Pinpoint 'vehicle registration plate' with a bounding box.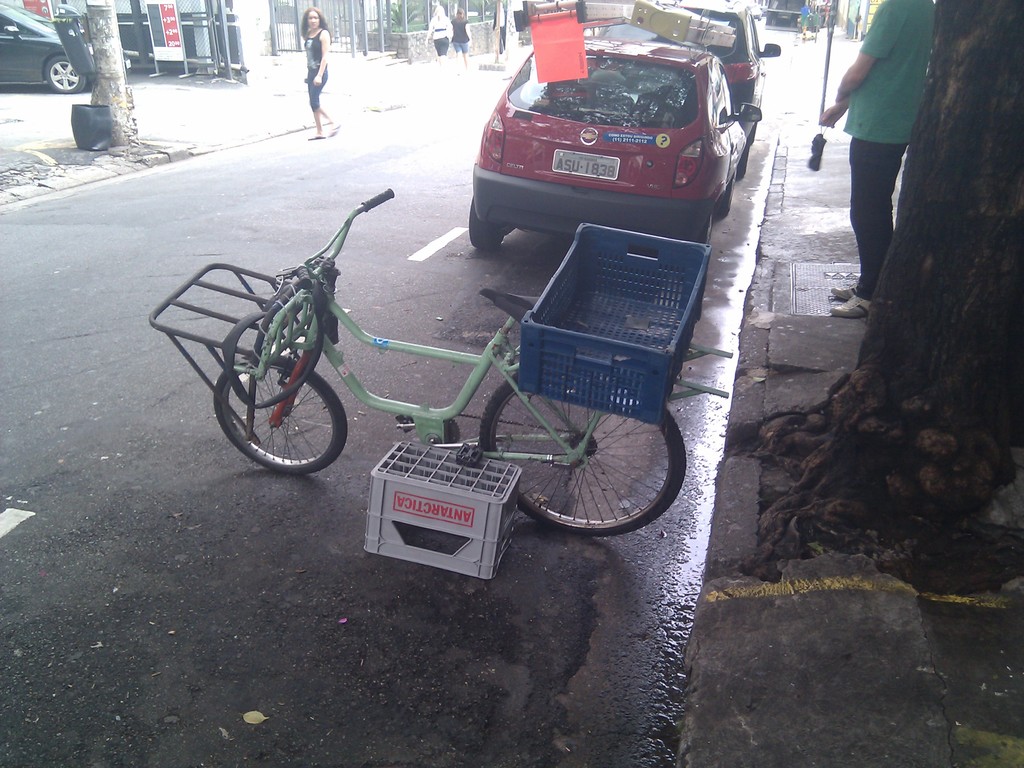
<box>553,152,618,182</box>.
